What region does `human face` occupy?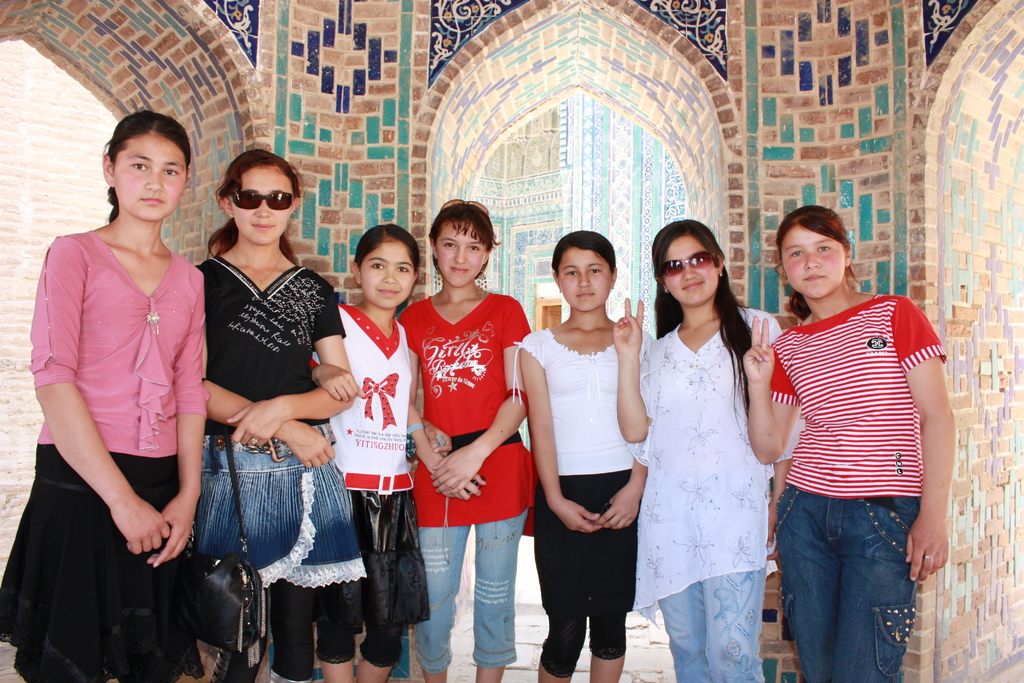
Rect(107, 133, 192, 223).
